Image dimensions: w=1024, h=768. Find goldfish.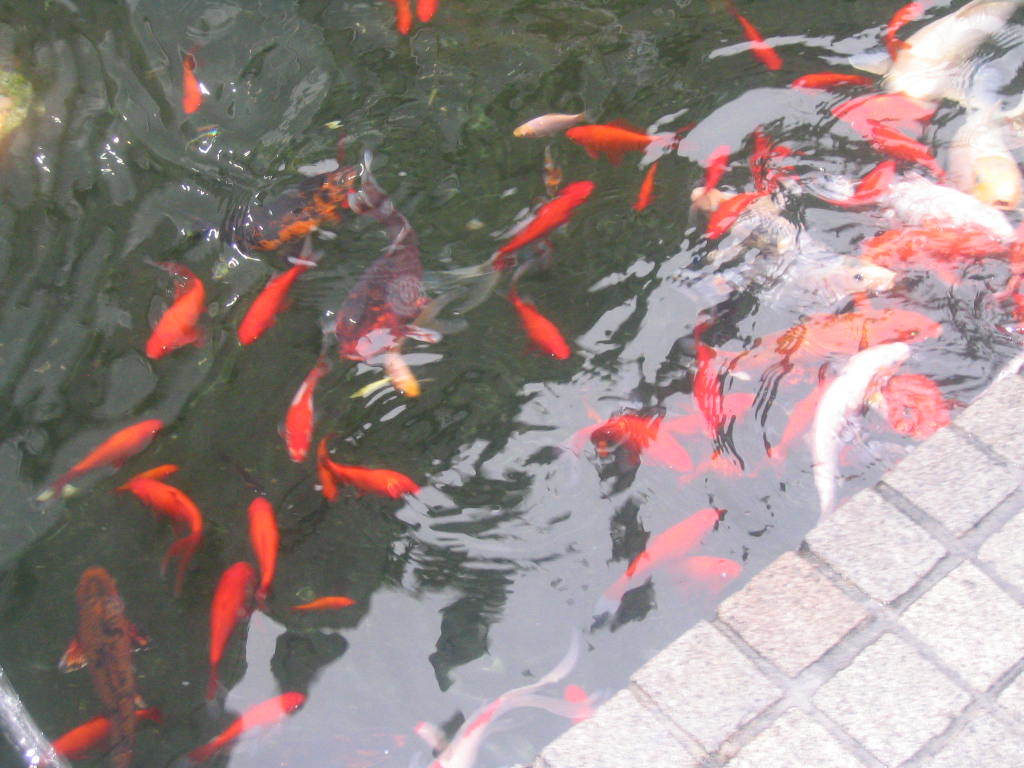
bbox(59, 415, 168, 492).
